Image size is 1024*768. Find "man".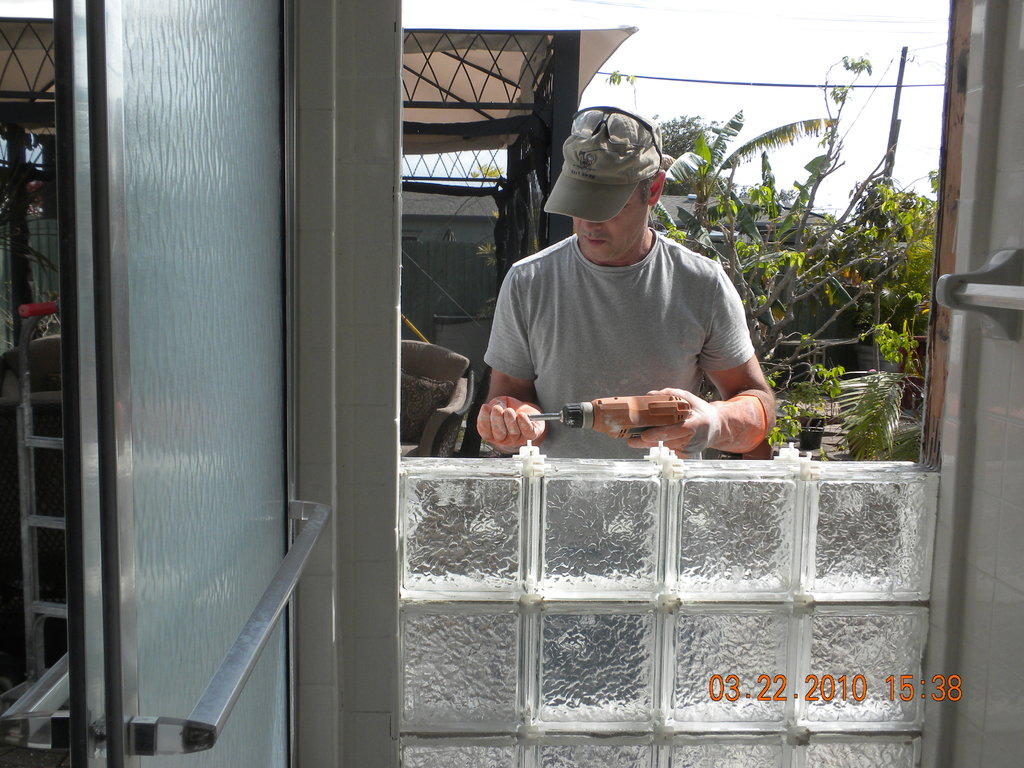
bbox(460, 109, 780, 458).
